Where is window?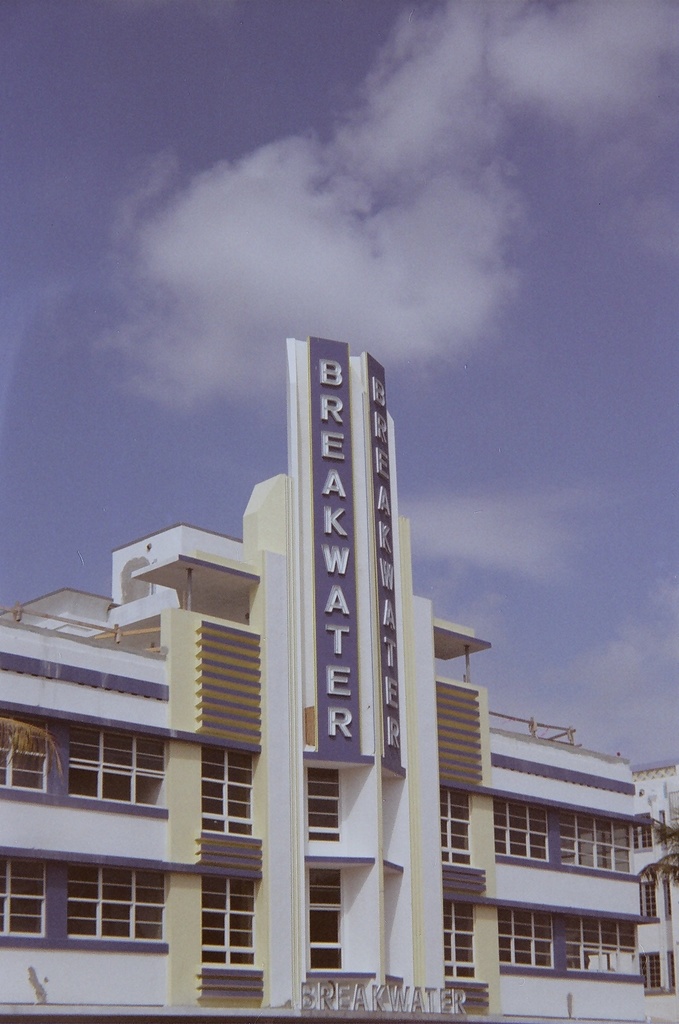
[x1=303, y1=852, x2=347, y2=972].
